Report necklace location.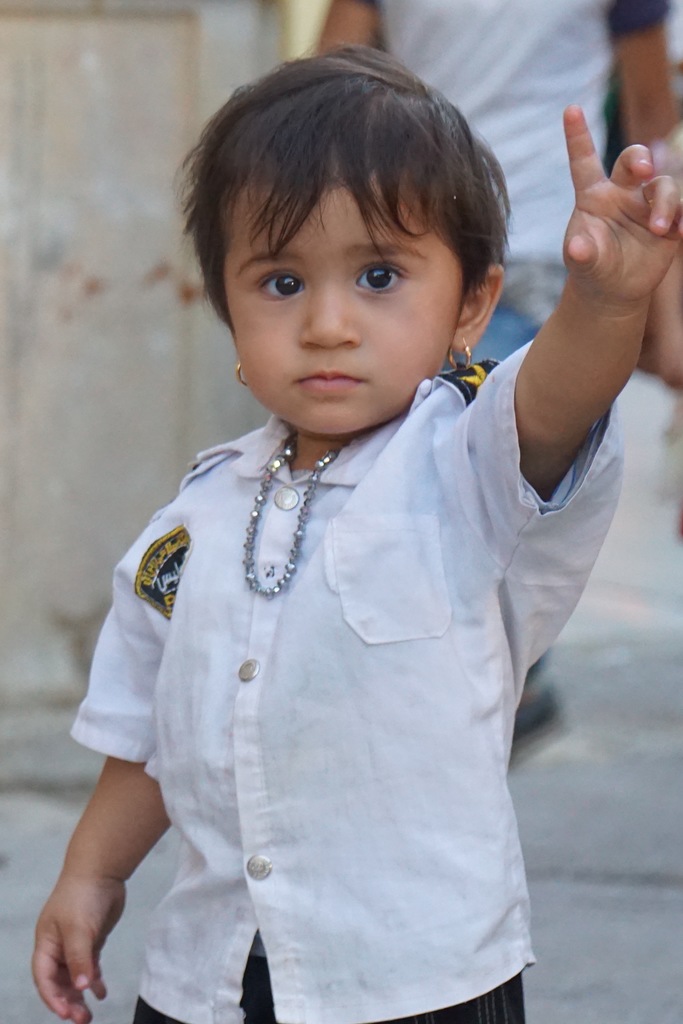
Report: crop(231, 437, 336, 631).
